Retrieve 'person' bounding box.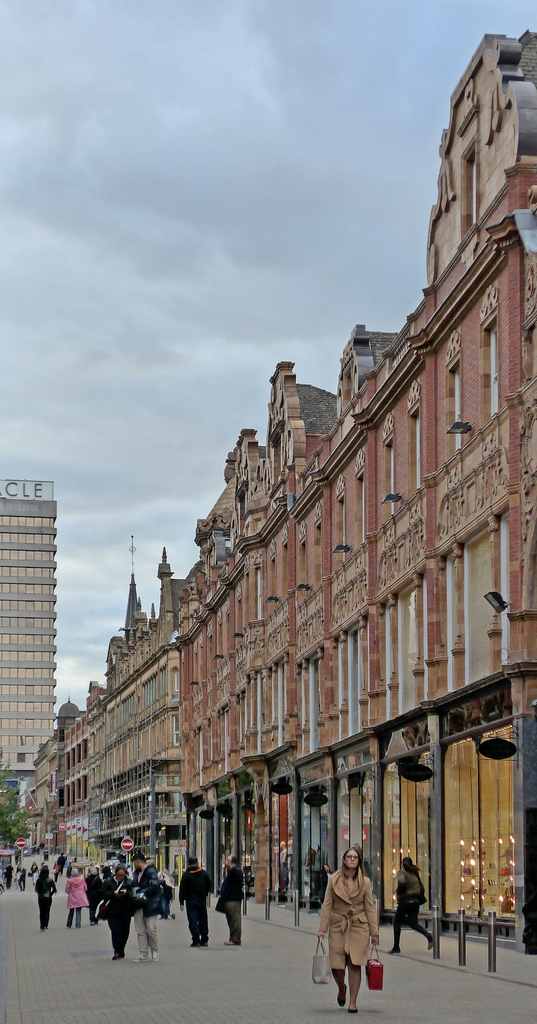
Bounding box: 397/860/436/956.
